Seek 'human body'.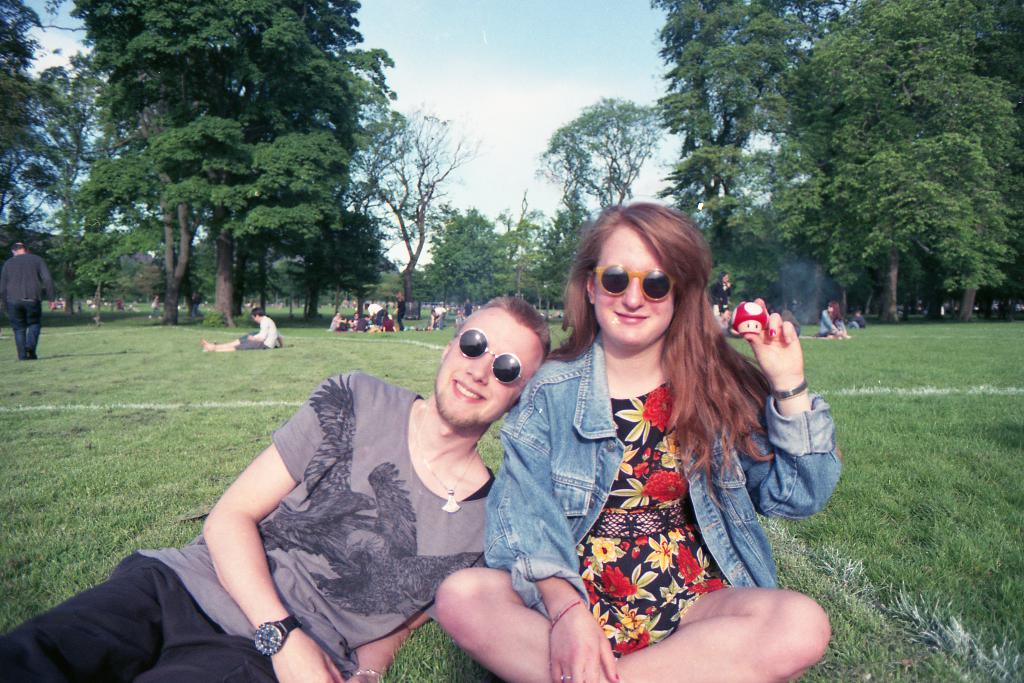
region(202, 318, 278, 349).
